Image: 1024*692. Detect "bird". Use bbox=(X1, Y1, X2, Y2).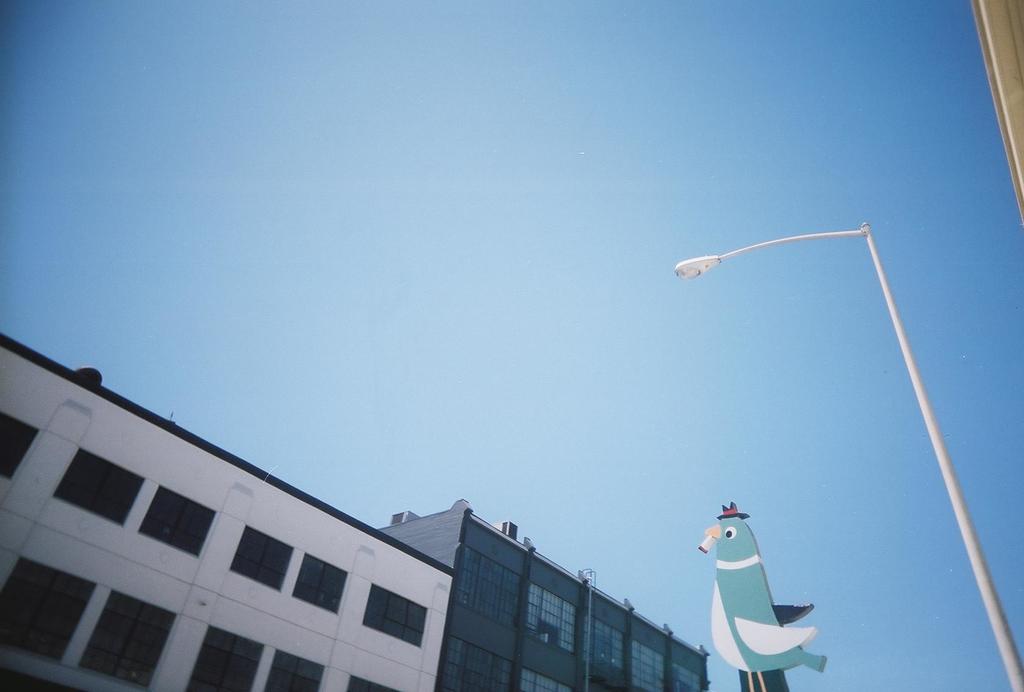
bbox=(689, 517, 842, 684).
